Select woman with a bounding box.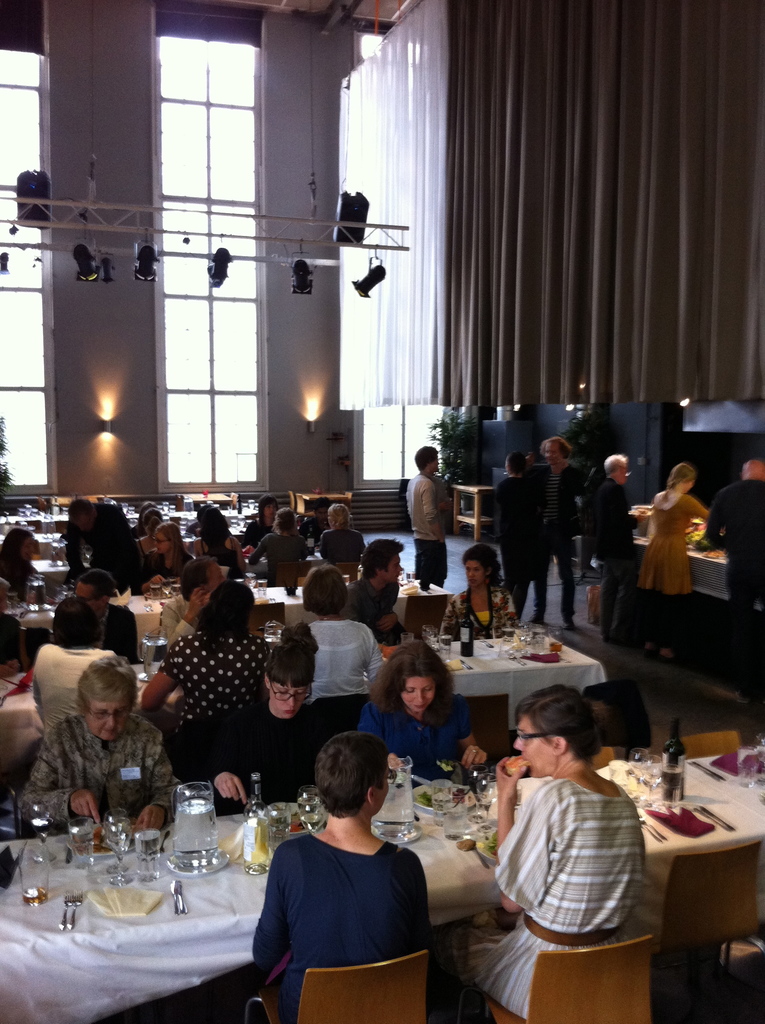
detection(350, 644, 497, 783).
